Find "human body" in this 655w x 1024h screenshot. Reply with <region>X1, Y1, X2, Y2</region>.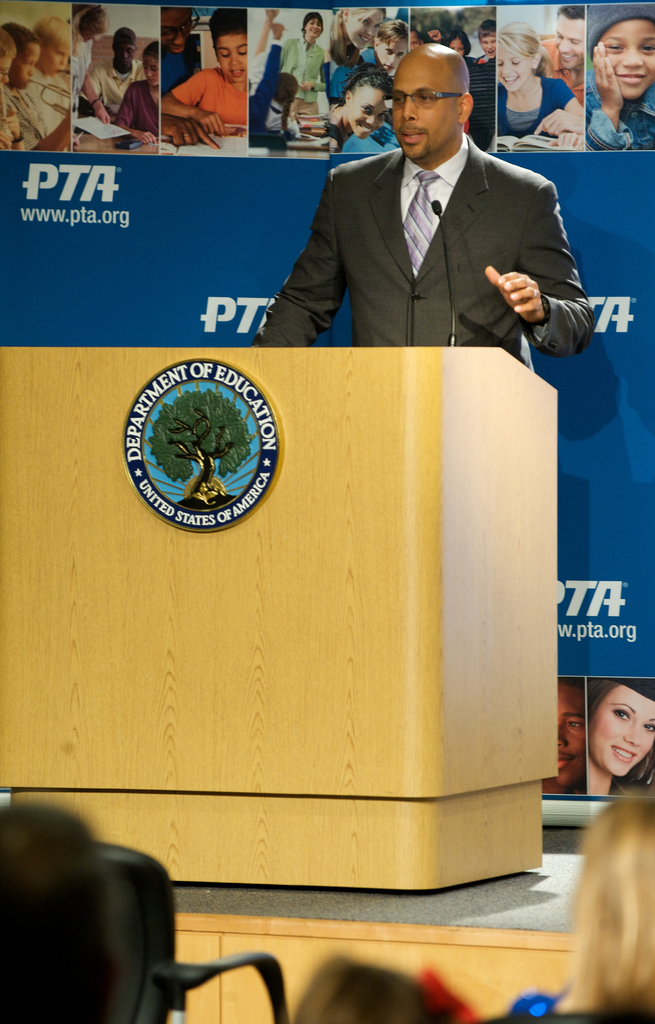
<region>60, 0, 107, 70</region>.
